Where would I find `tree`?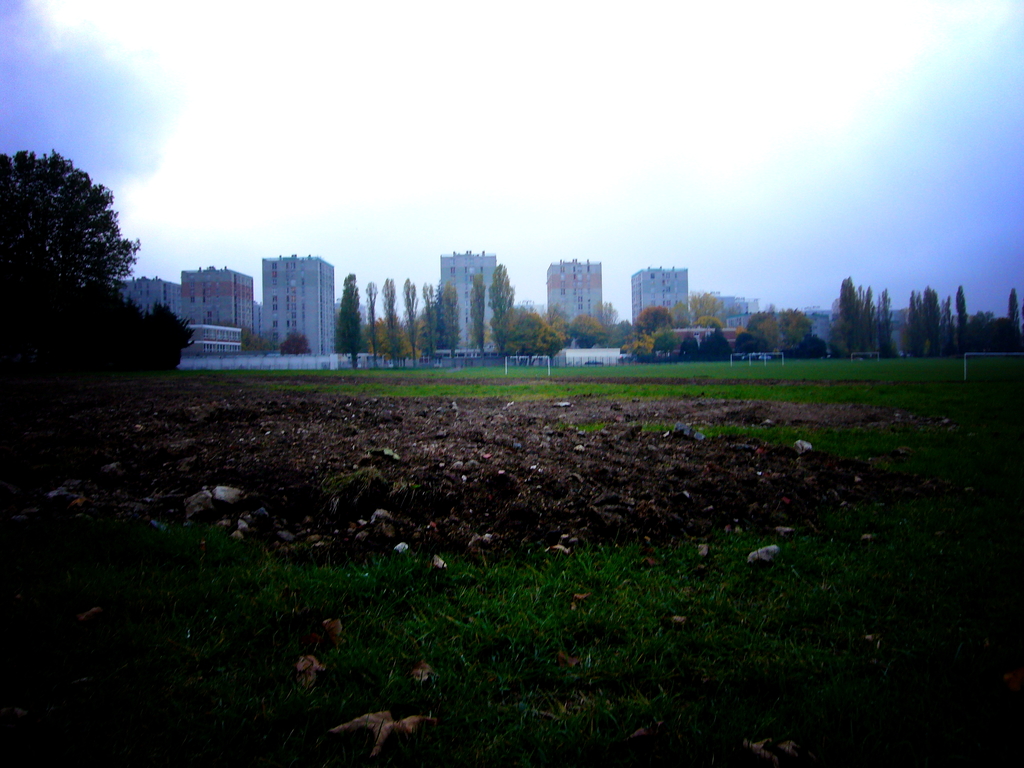
At bbox=[871, 282, 893, 359].
